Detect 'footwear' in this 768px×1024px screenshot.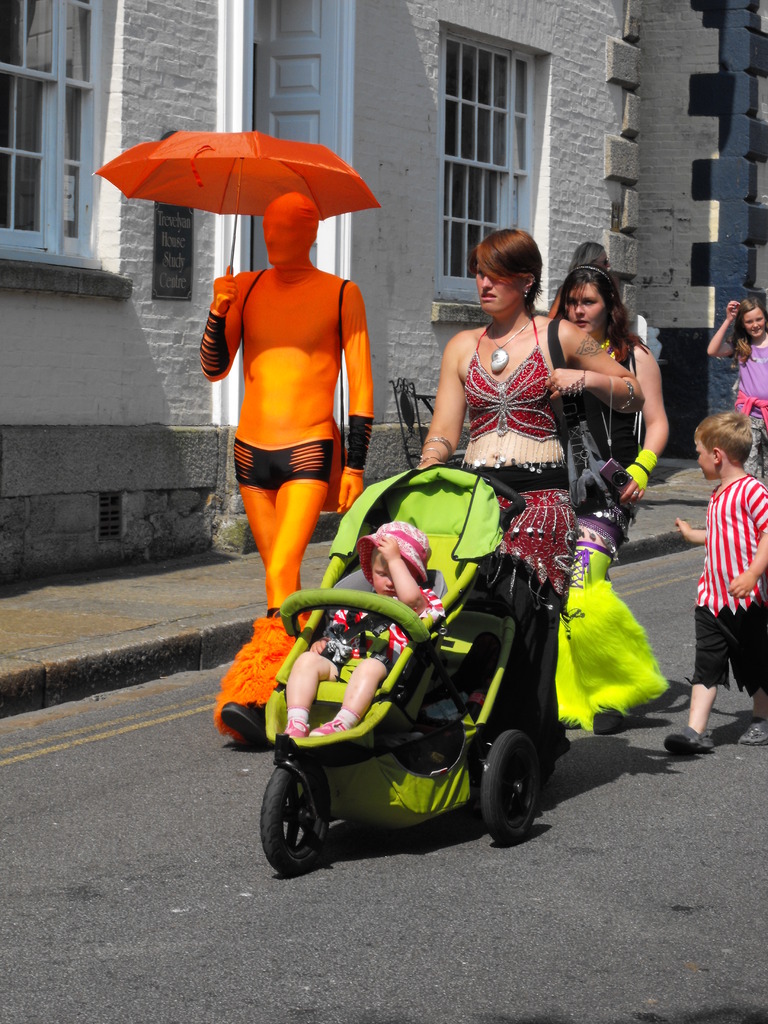
Detection: <region>222, 703, 275, 746</region>.
